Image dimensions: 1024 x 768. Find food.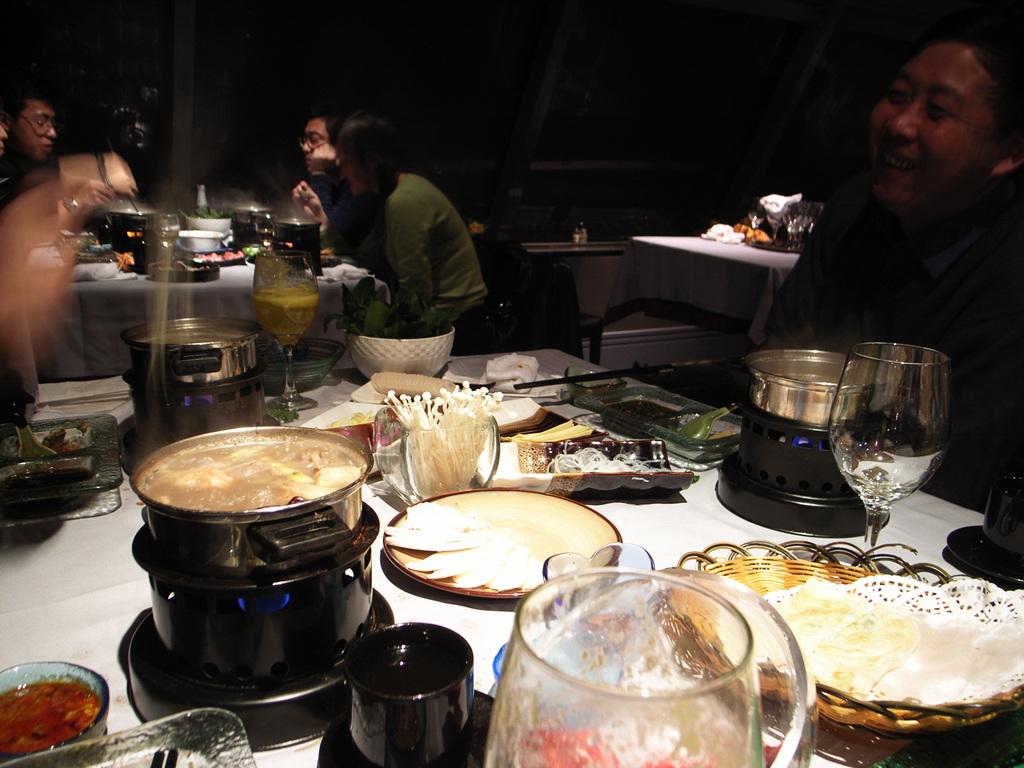
bbox(0, 428, 99, 521).
